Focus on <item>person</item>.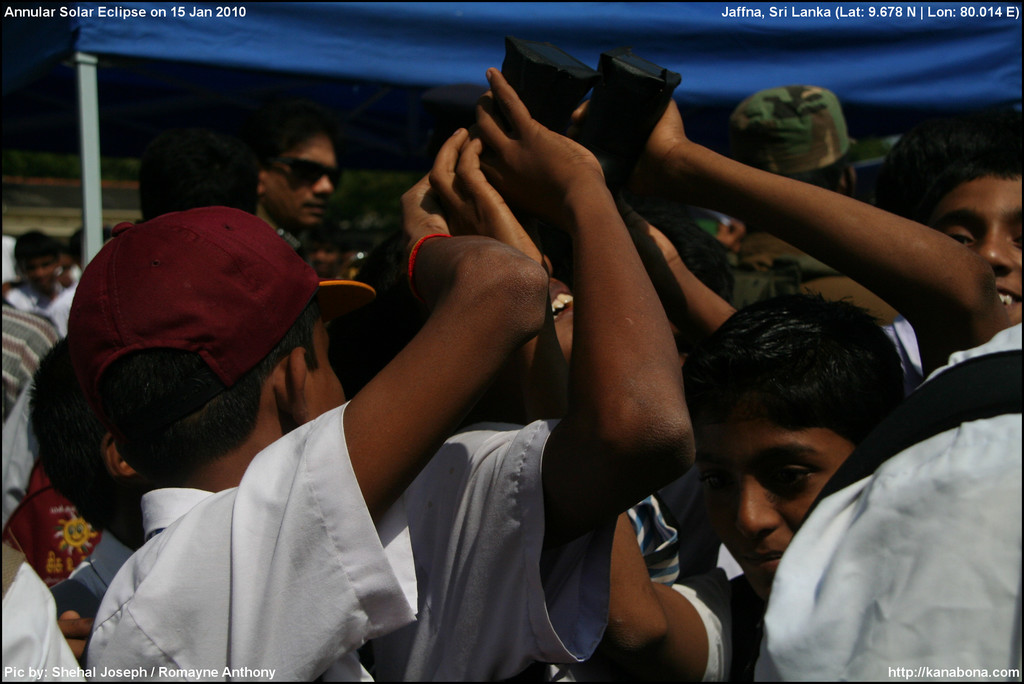
Focused at crop(574, 112, 1023, 376).
